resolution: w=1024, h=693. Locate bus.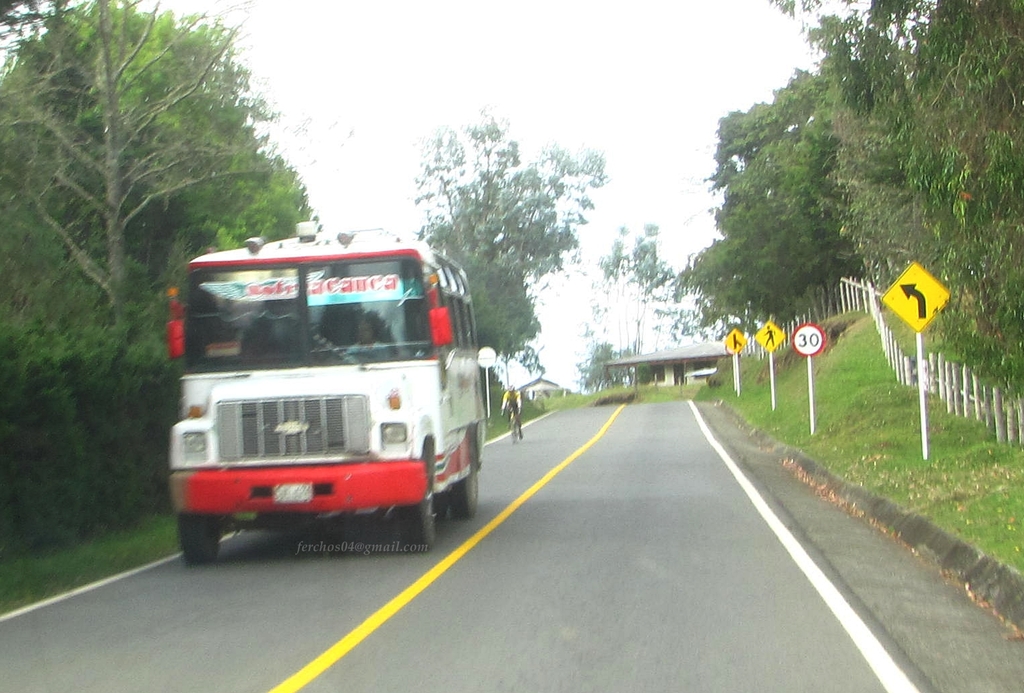
168 218 487 560.
